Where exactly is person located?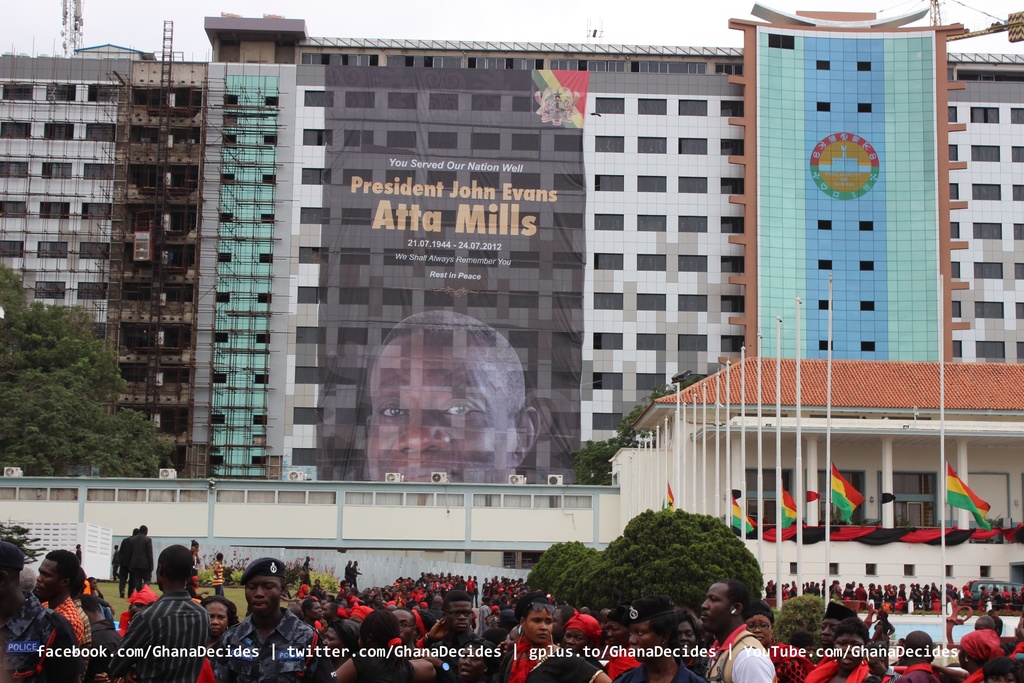
Its bounding box is 789, 579, 797, 596.
